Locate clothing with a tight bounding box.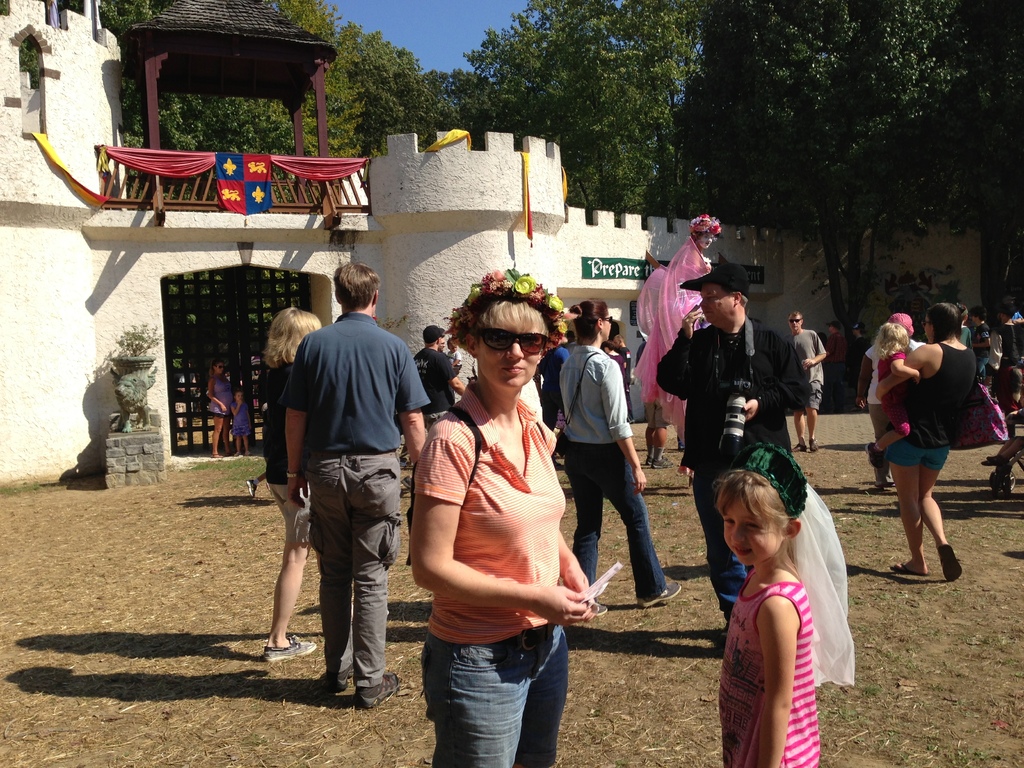
box(634, 249, 713, 444).
